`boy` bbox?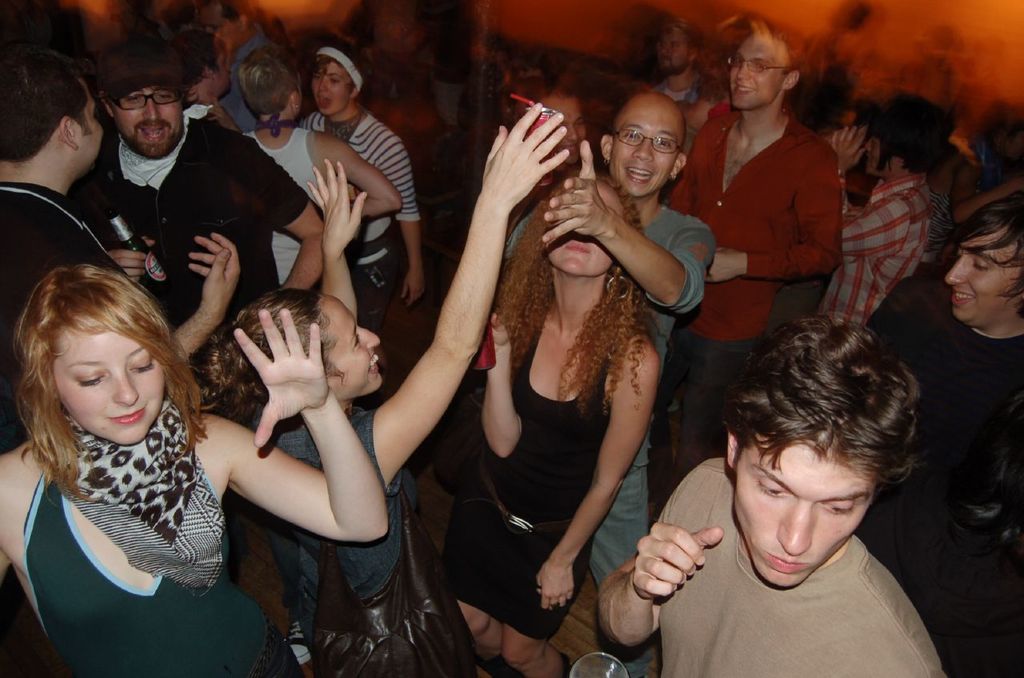
bbox=(500, 90, 725, 677)
